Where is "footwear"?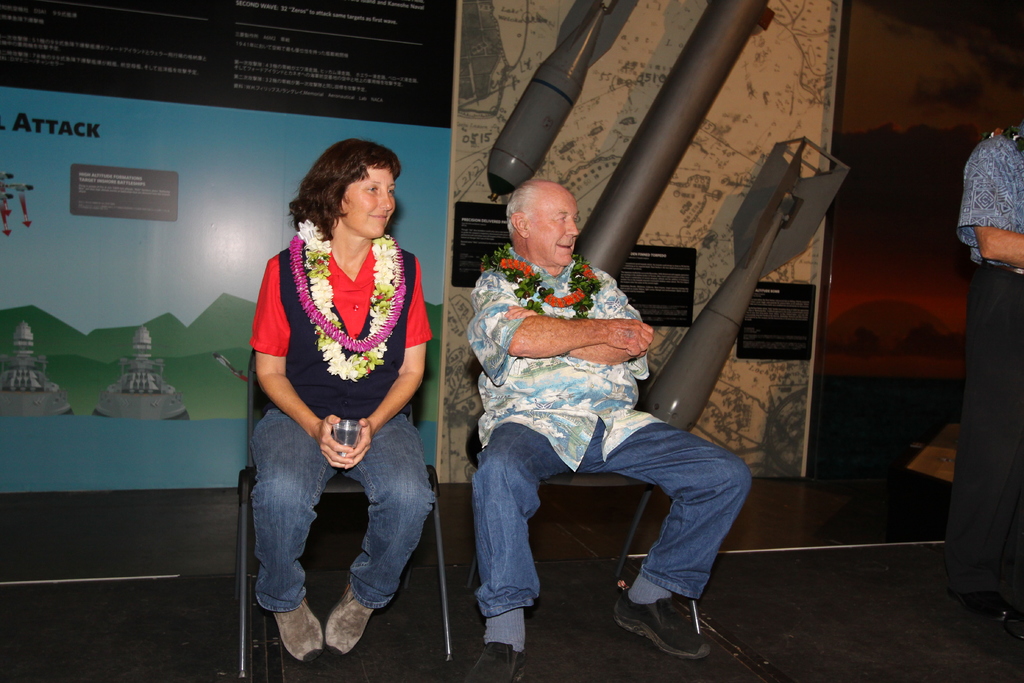
crop(949, 589, 1012, 623).
